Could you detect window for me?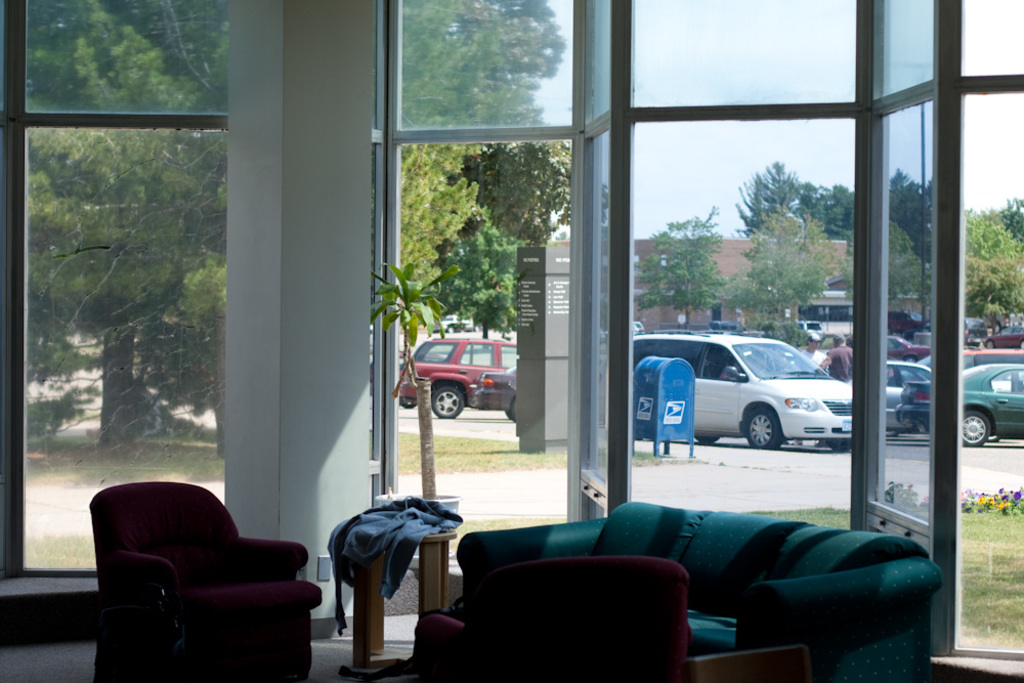
Detection result: bbox=(990, 368, 1023, 394).
